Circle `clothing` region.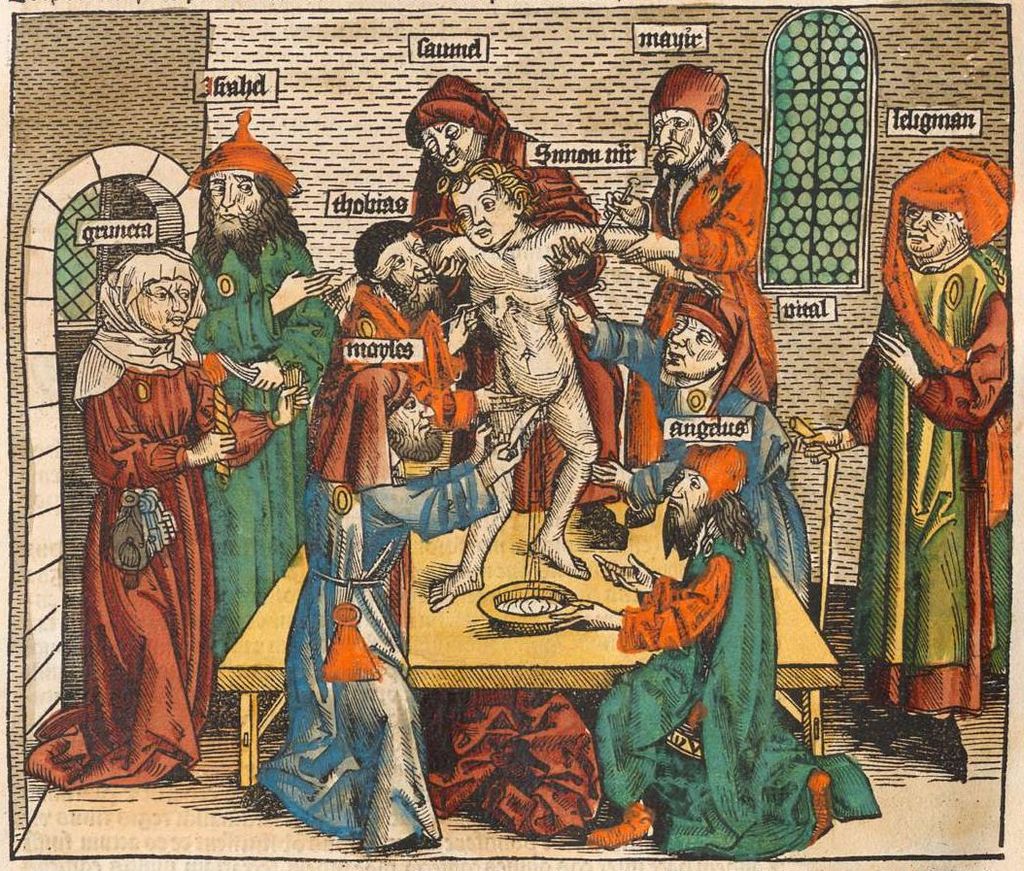
Region: 569 311 823 618.
